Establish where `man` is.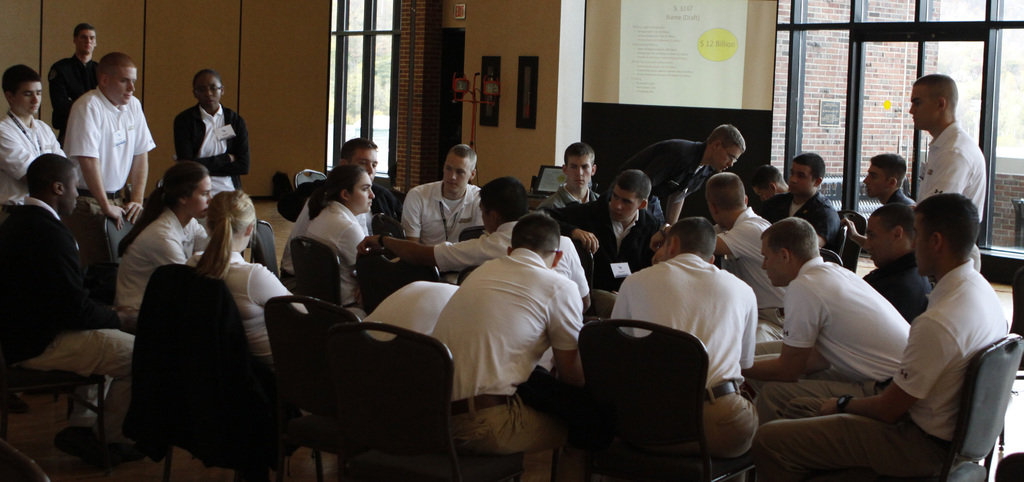
Established at select_region(7, 164, 146, 452).
